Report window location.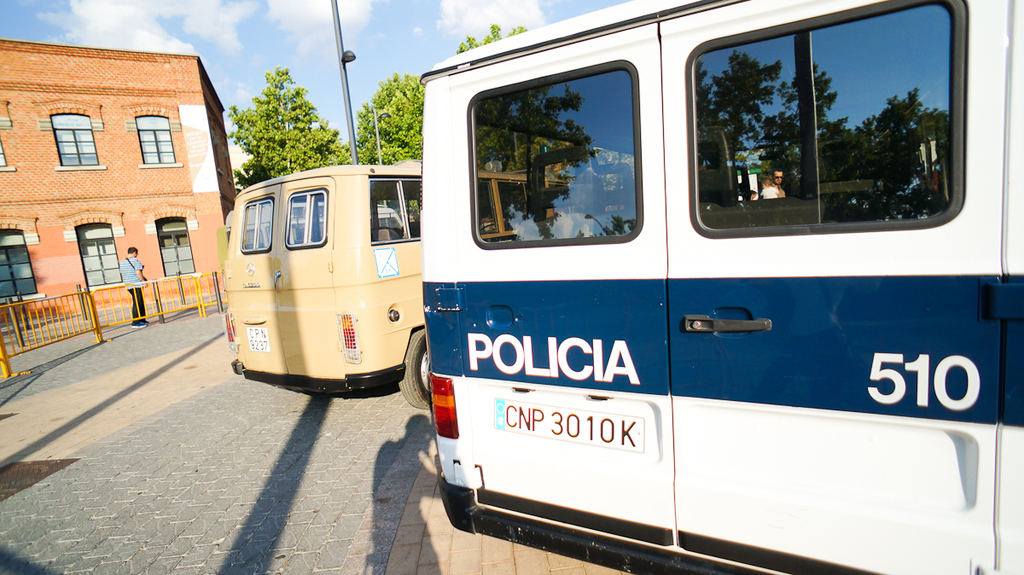
Report: <box>287,189,329,247</box>.
